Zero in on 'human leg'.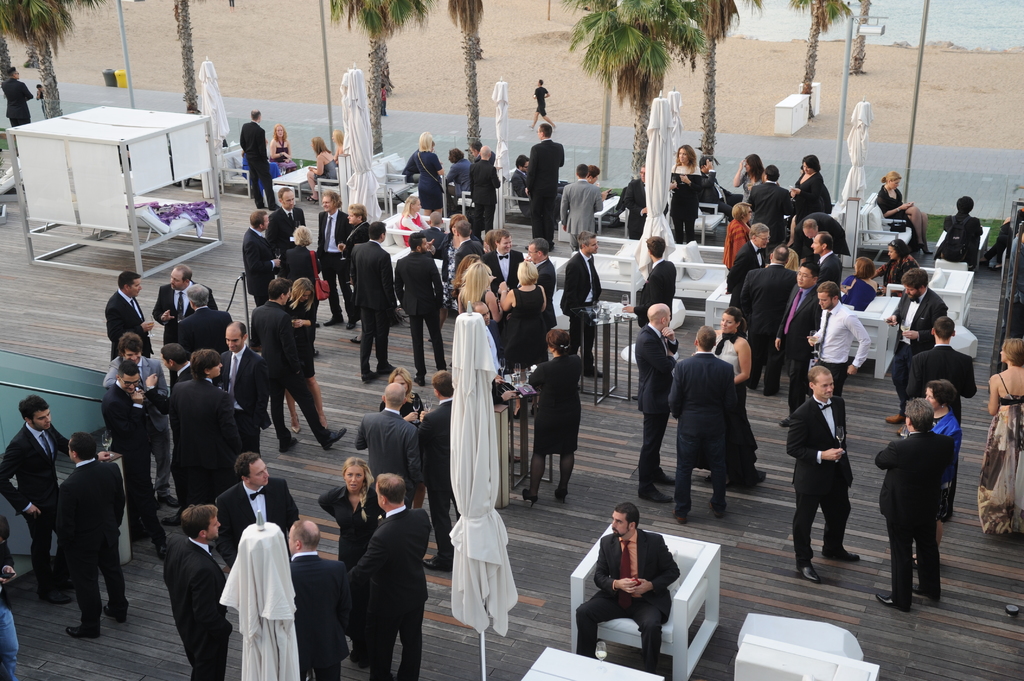
Zeroed in: 422, 486, 448, 569.
